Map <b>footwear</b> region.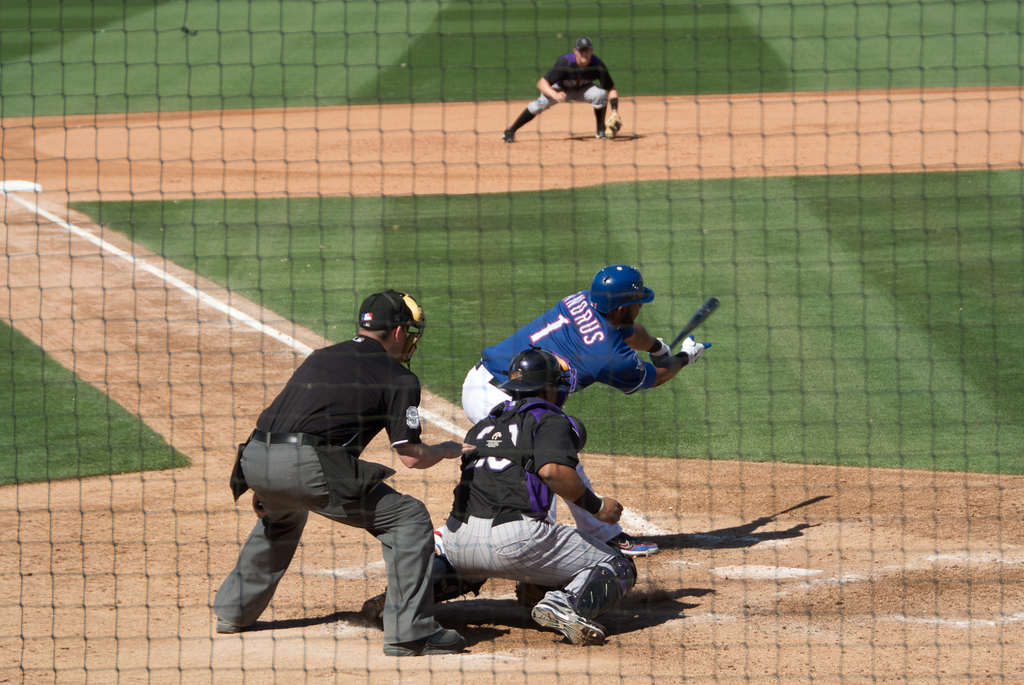
Mapped to bbox=[504, 127, 515, 139].
